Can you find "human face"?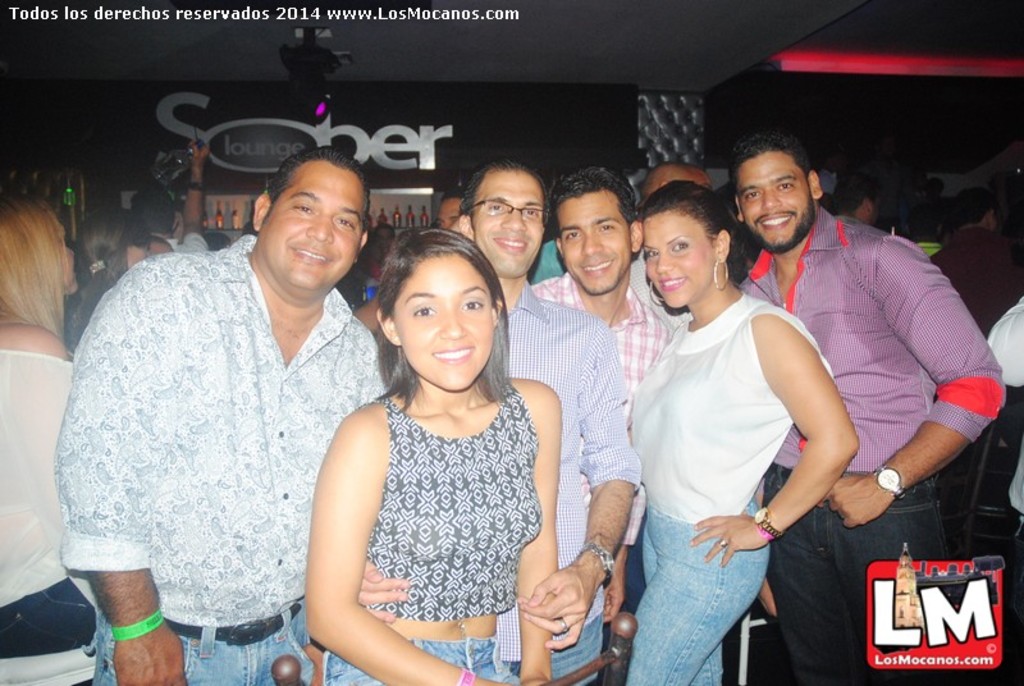
Yes, bounding box: box(261, 164, 362, 289).
